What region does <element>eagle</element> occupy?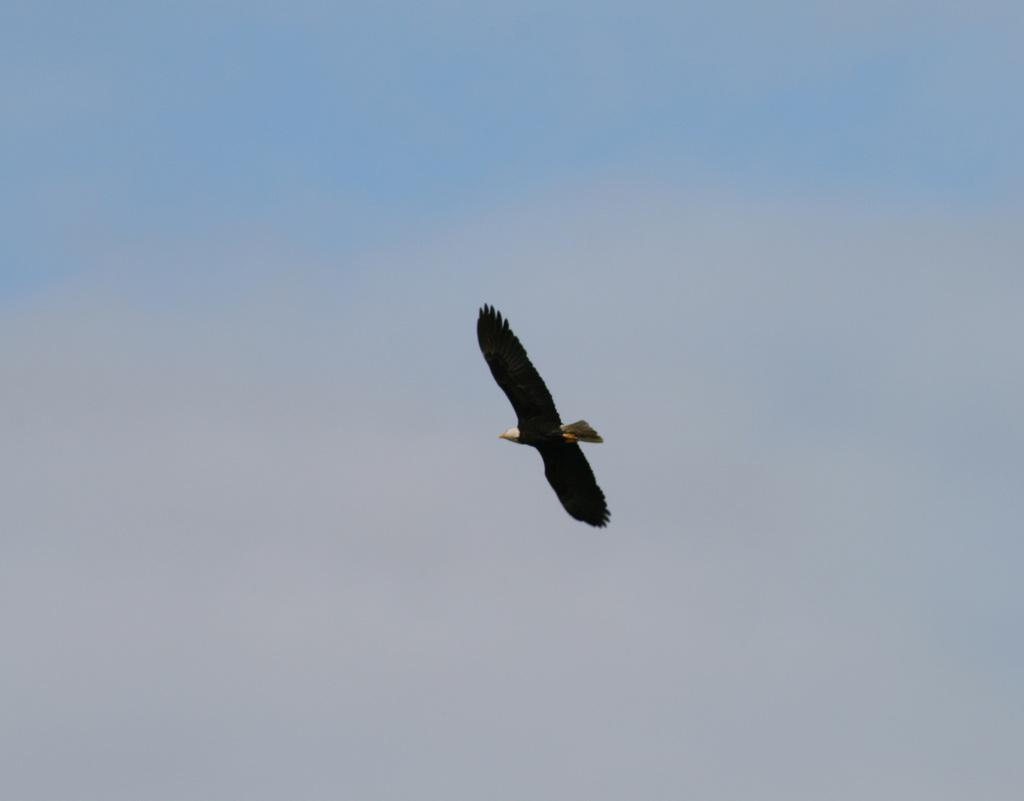
471,295,619,537.
